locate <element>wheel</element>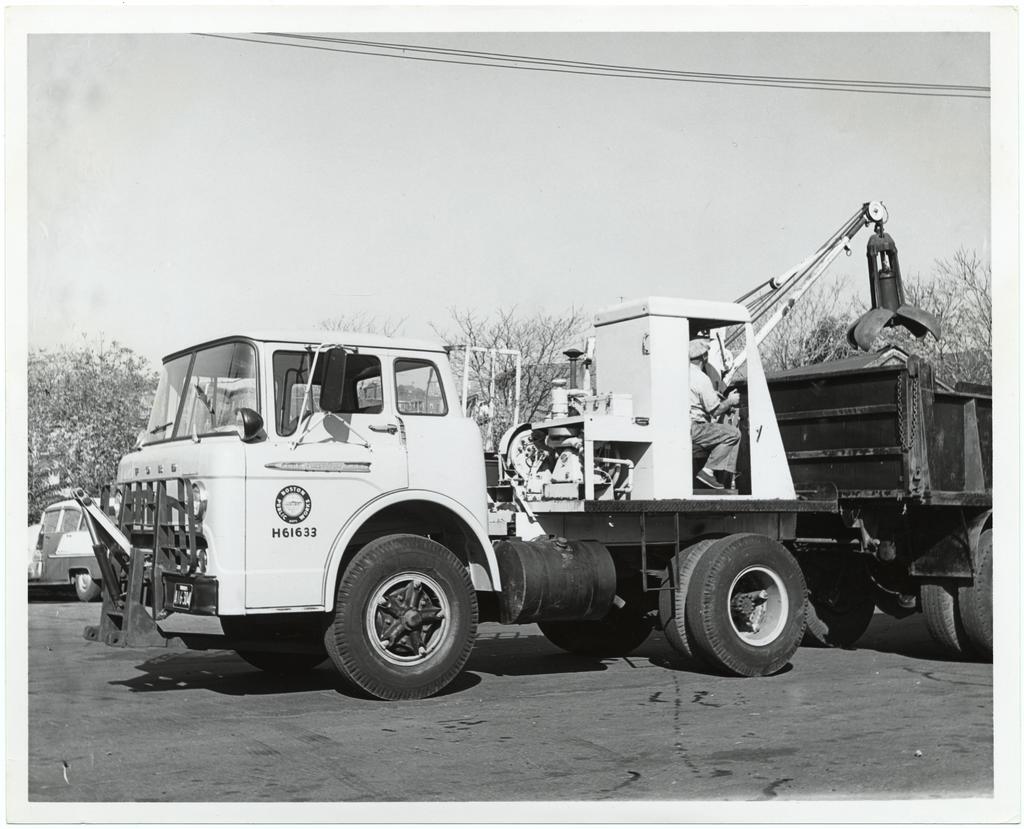
<box>320,538,485,691</box>
